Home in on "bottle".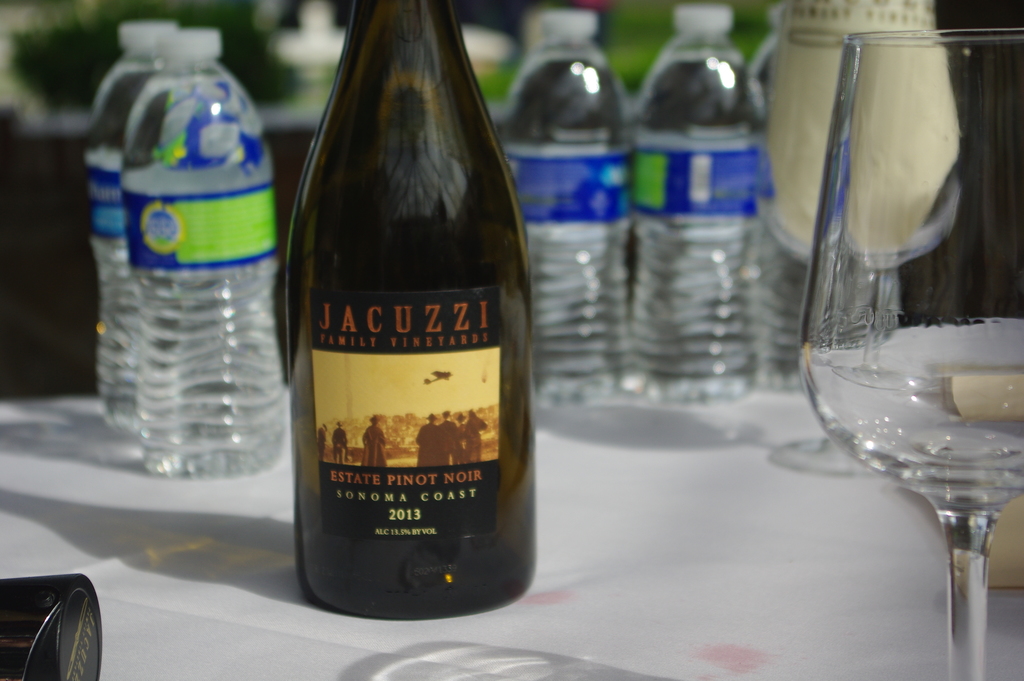
Homed in at {"left": 125, "top": 29, "right": 275, "bottom": 480}.
